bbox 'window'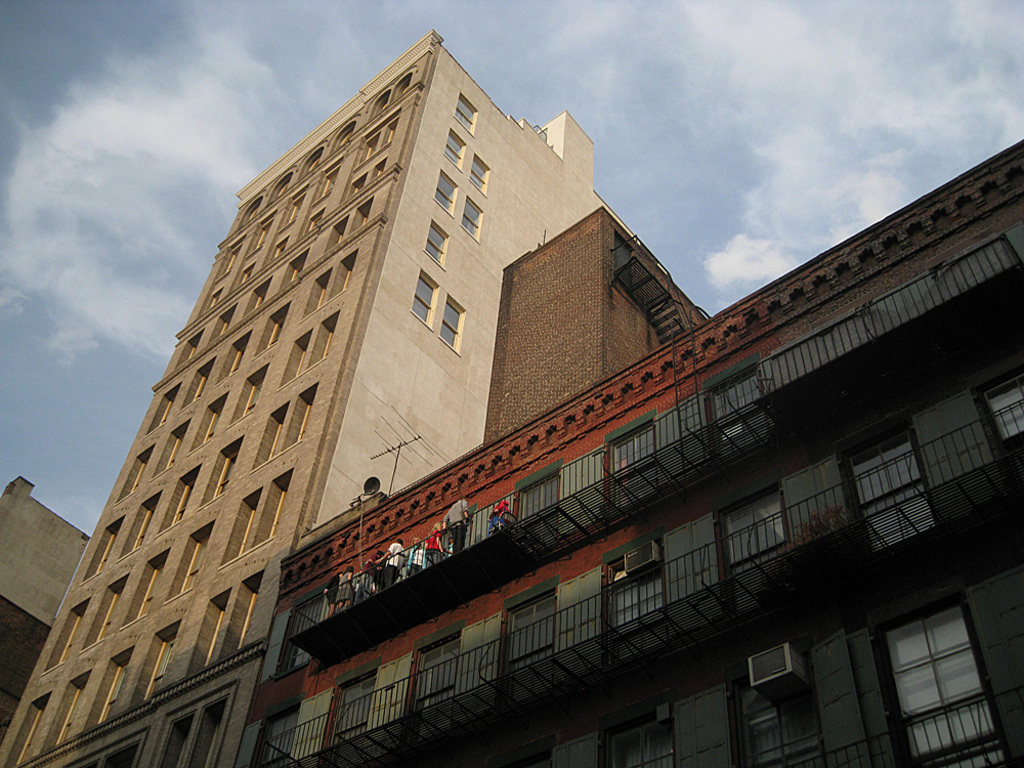
bbox=(217, 482, 262, 579)
